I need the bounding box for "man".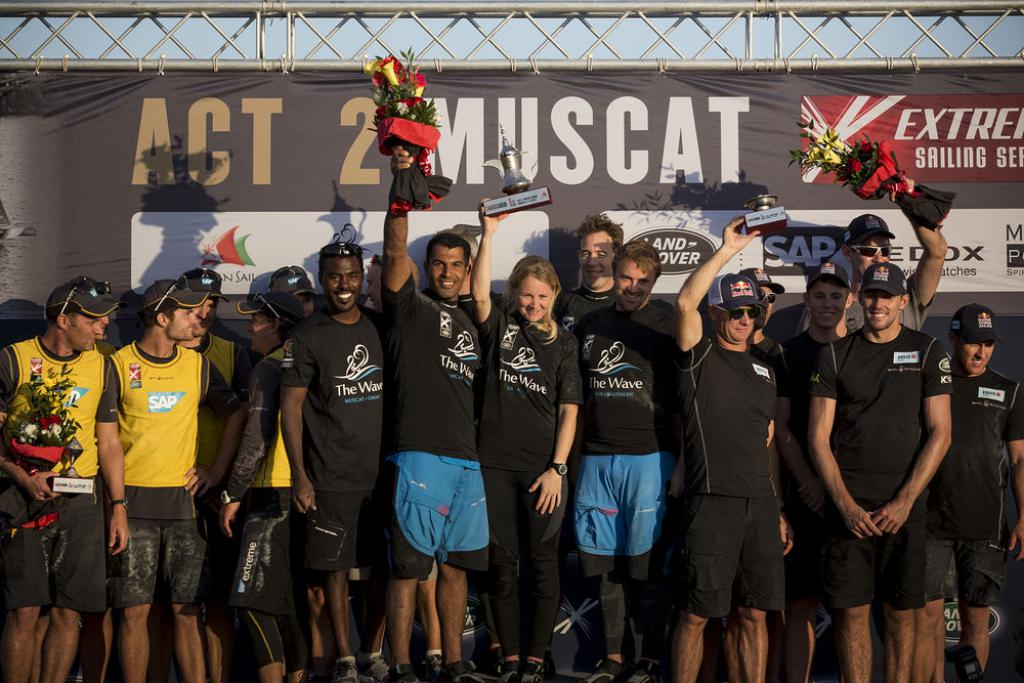
Here it is: 0/272/130/682.
